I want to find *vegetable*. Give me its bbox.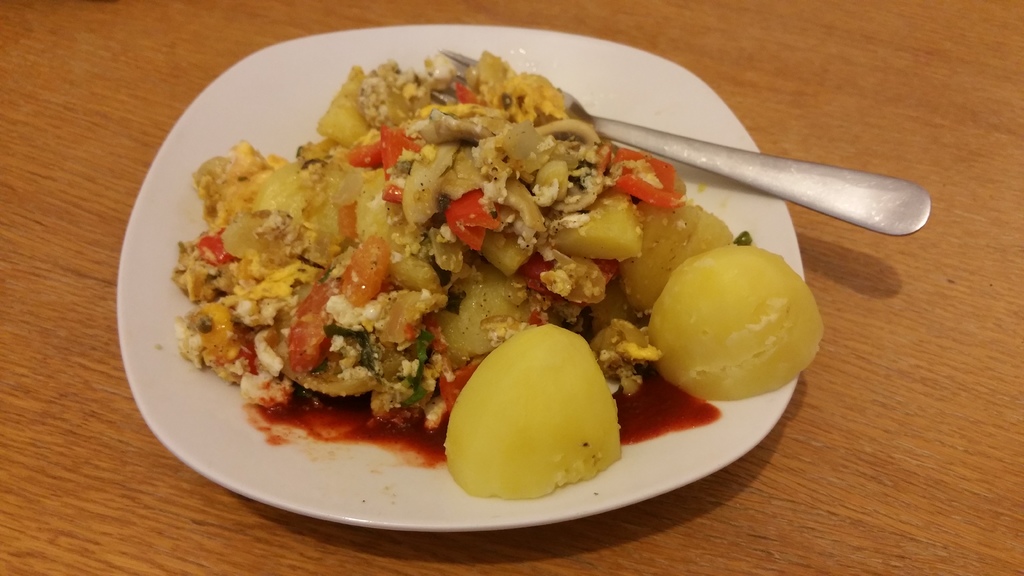
select_region(405, 331, 426, 408).
